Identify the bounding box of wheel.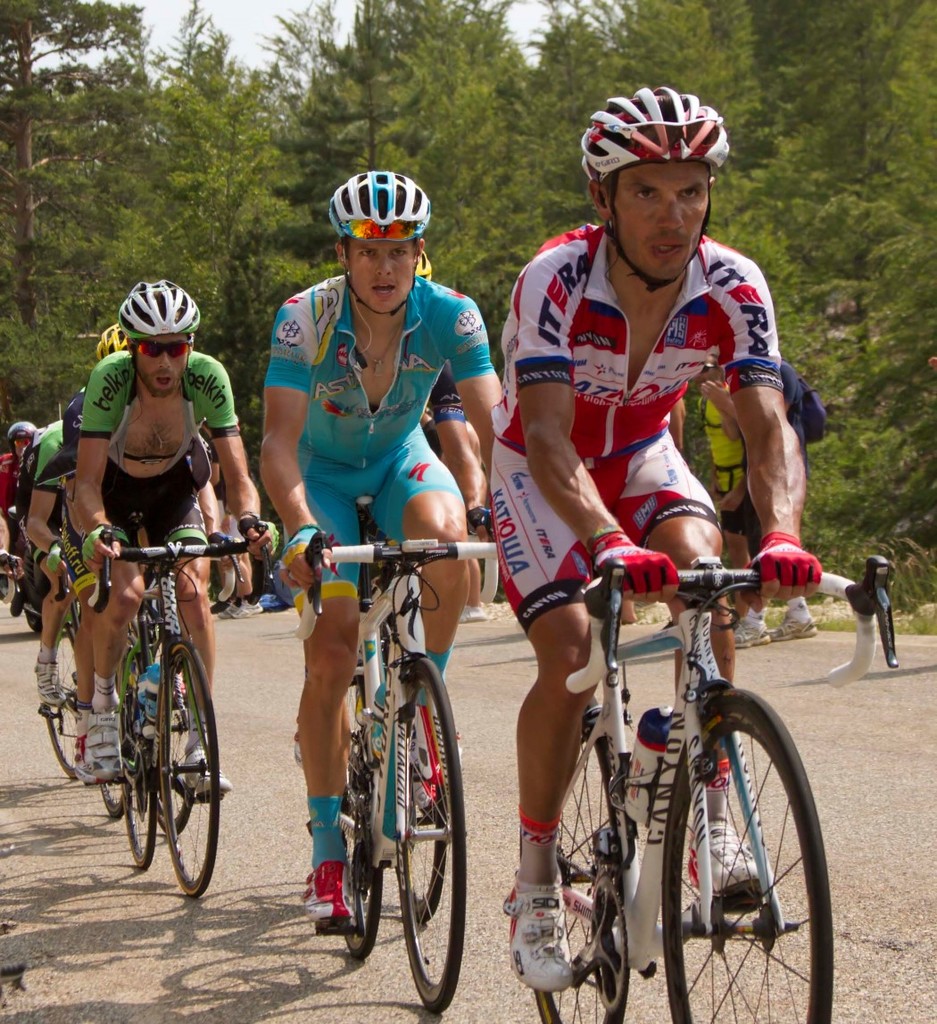
bbox=(121, 646, 153, 868).
